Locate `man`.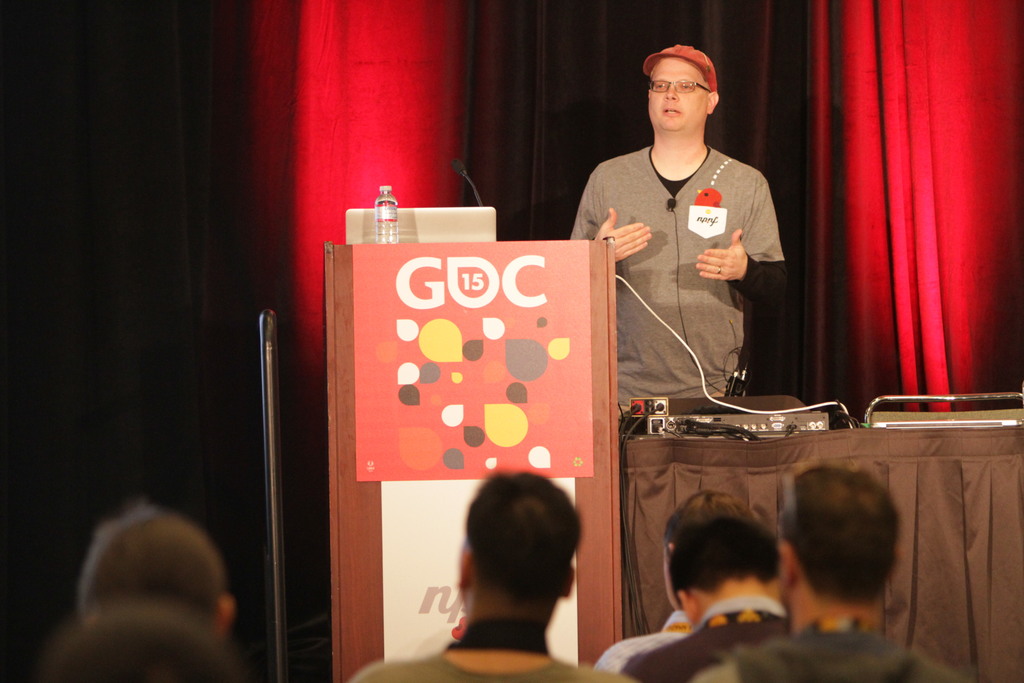
Bounding box: <box>346,477,641,682</box>.
